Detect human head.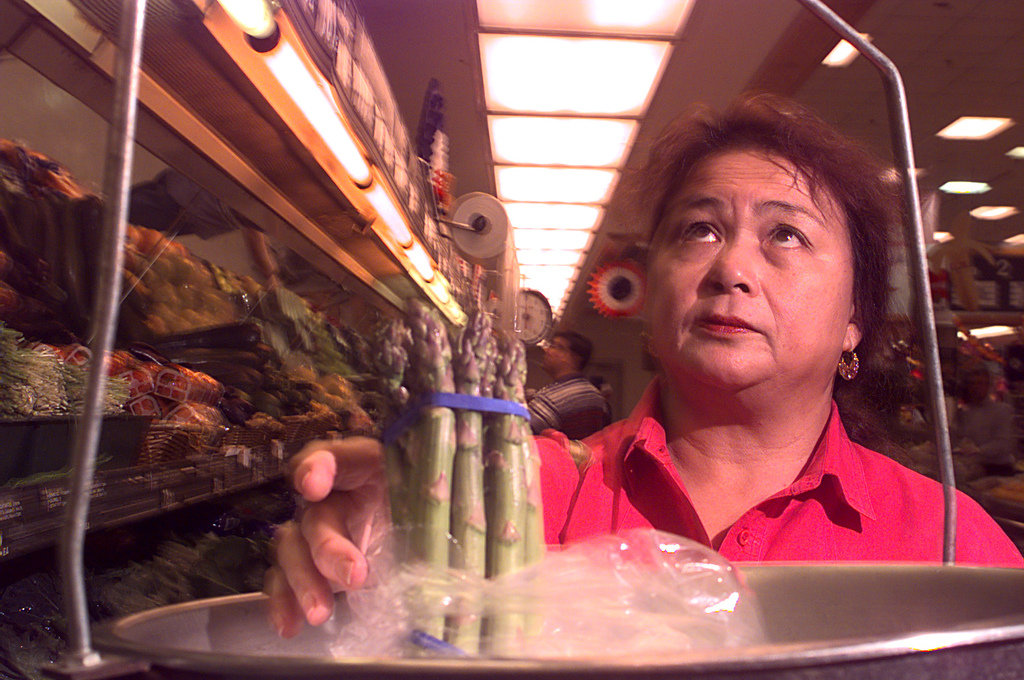
Detected at (x1=609, y1=87, x2=925, y2=395).
